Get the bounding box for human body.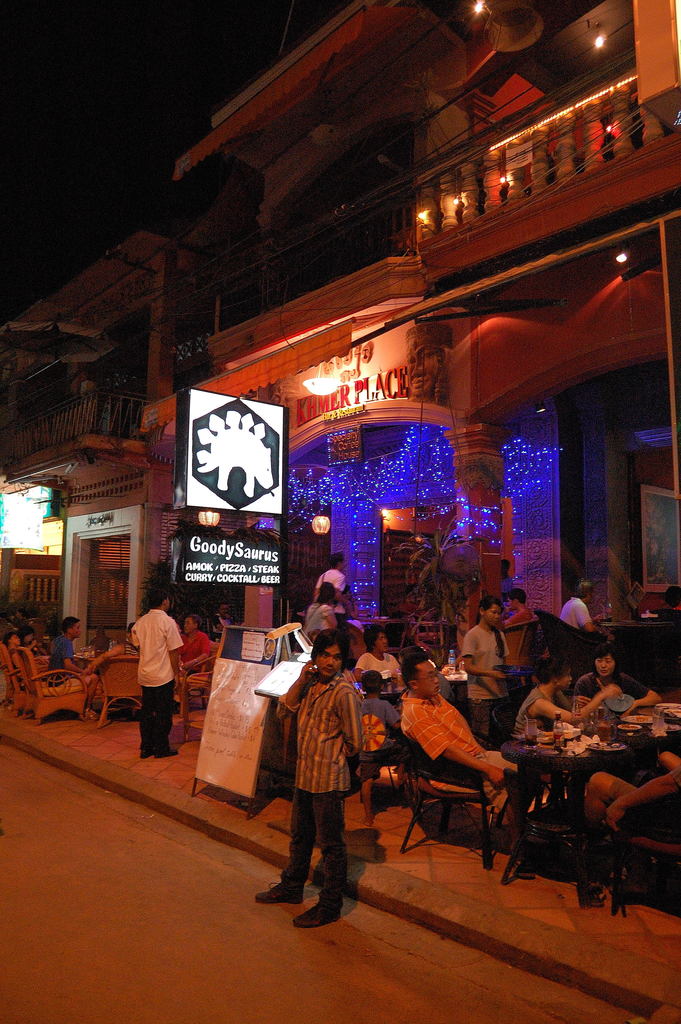
19, 620, 51, 662.
